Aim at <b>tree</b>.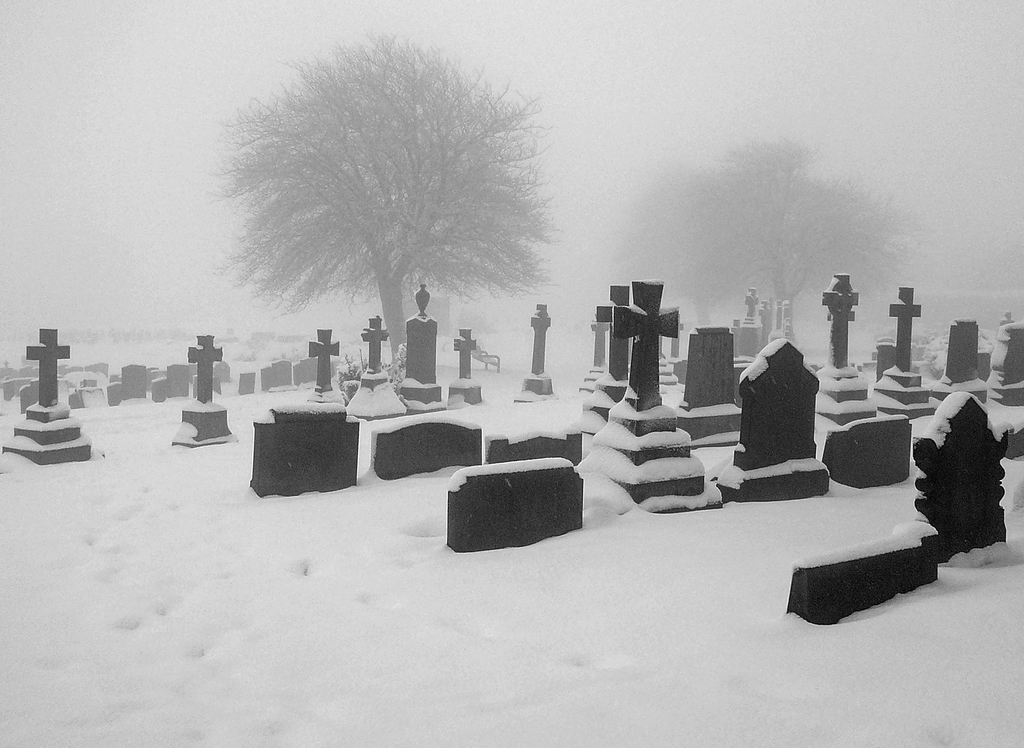
Aimed at rect(614, 142, 950, 338).
